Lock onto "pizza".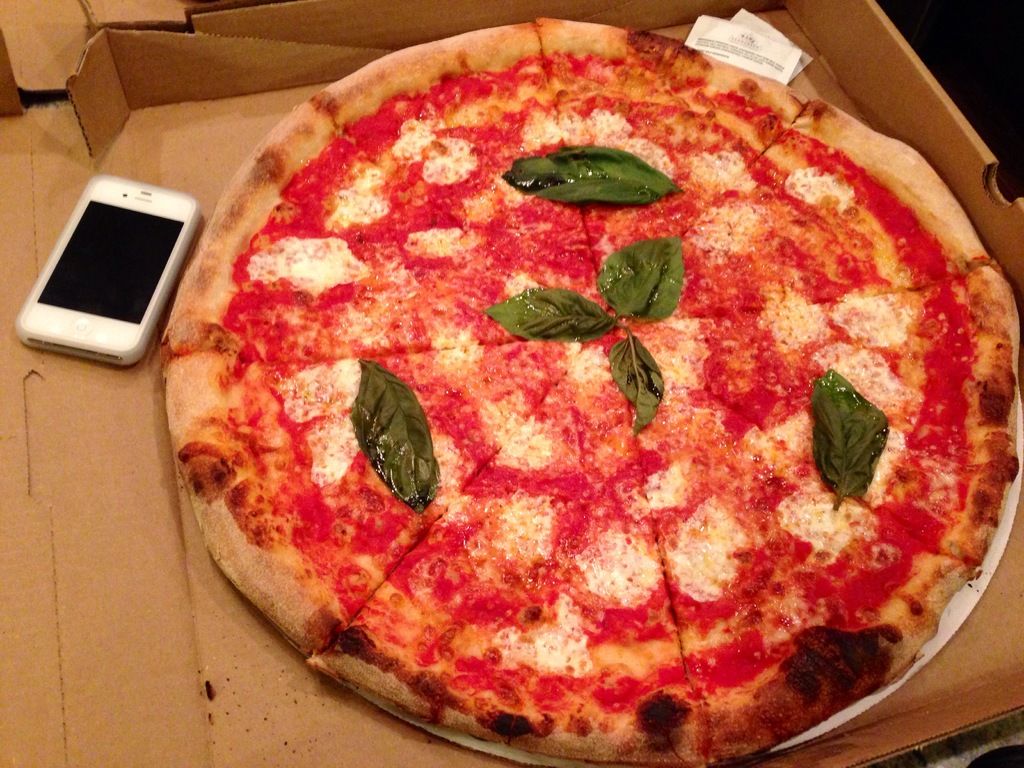
Locked: 154,5,1023,763.
